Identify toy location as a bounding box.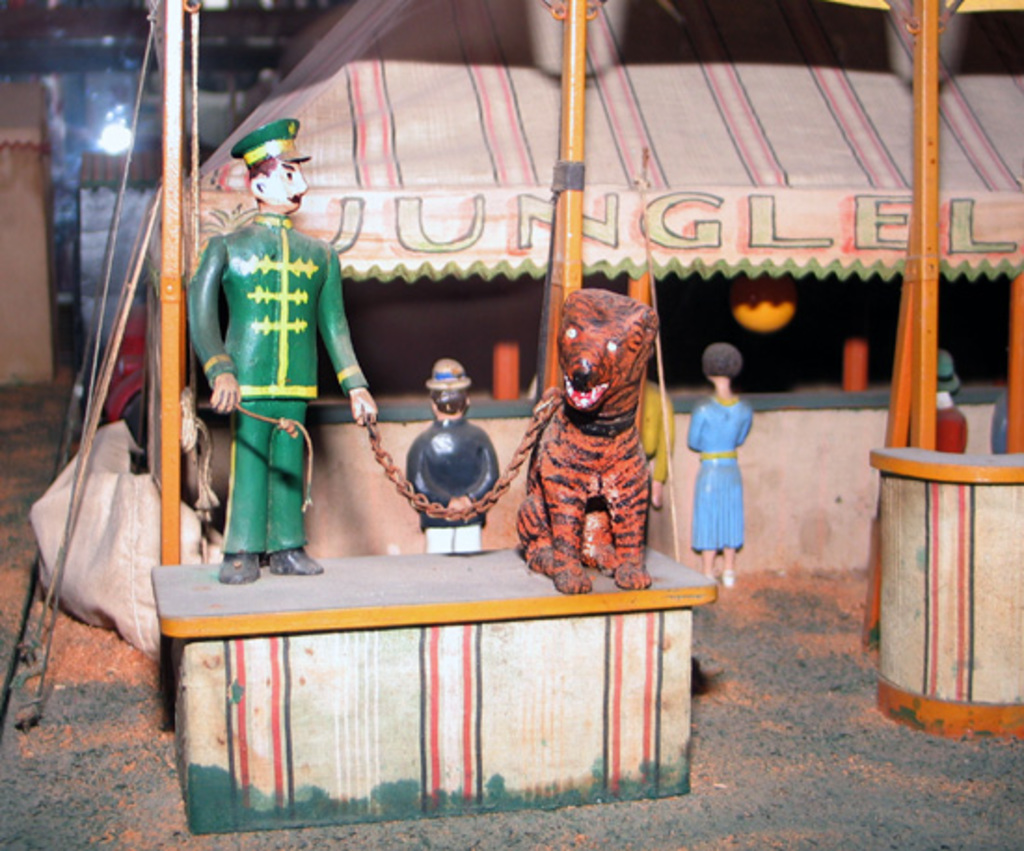
Rect(903, 344, 972, 454).
